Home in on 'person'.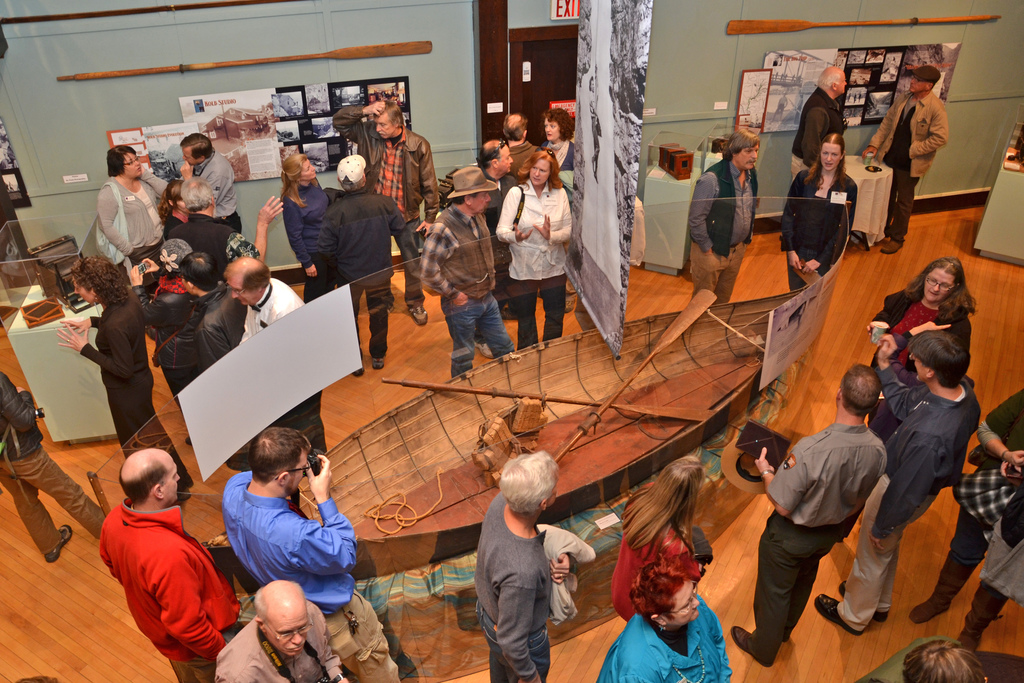
Homed in at select_region(477, 452, 569, 682).
